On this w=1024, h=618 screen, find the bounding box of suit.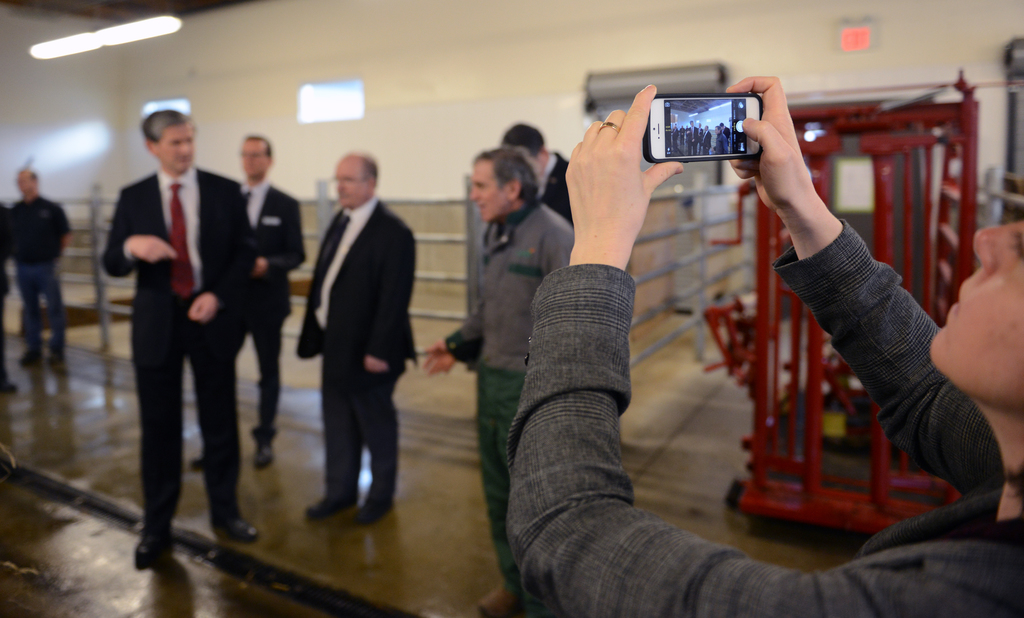
Bounding box: 105 172 257 529.
